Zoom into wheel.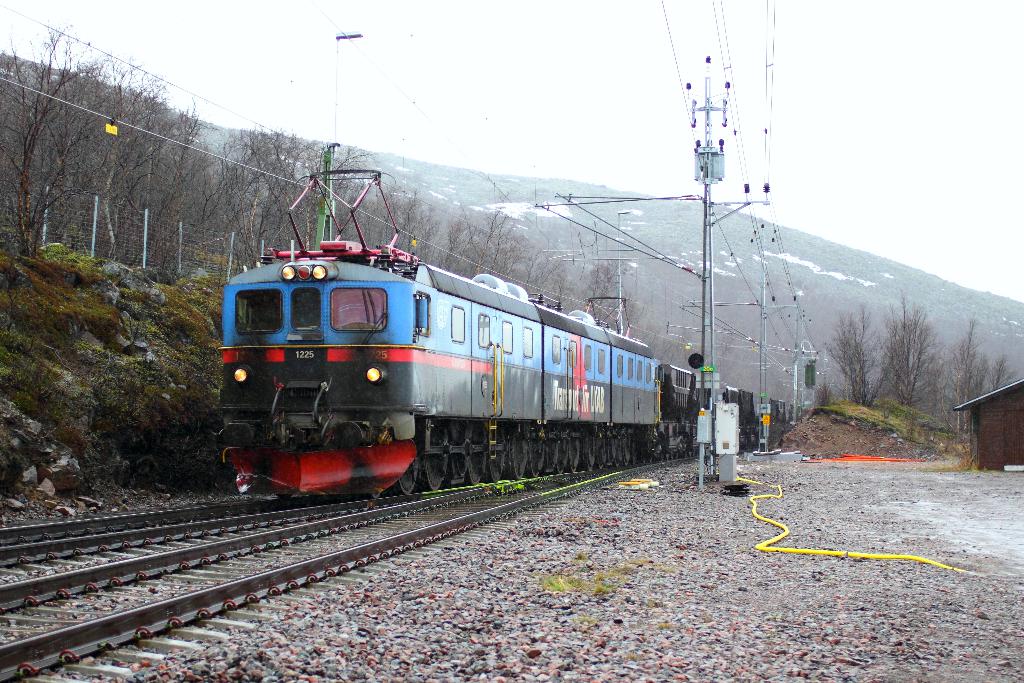
Zoom target: pyautogui.locateOnScreen(467, 444, 482, 482).
